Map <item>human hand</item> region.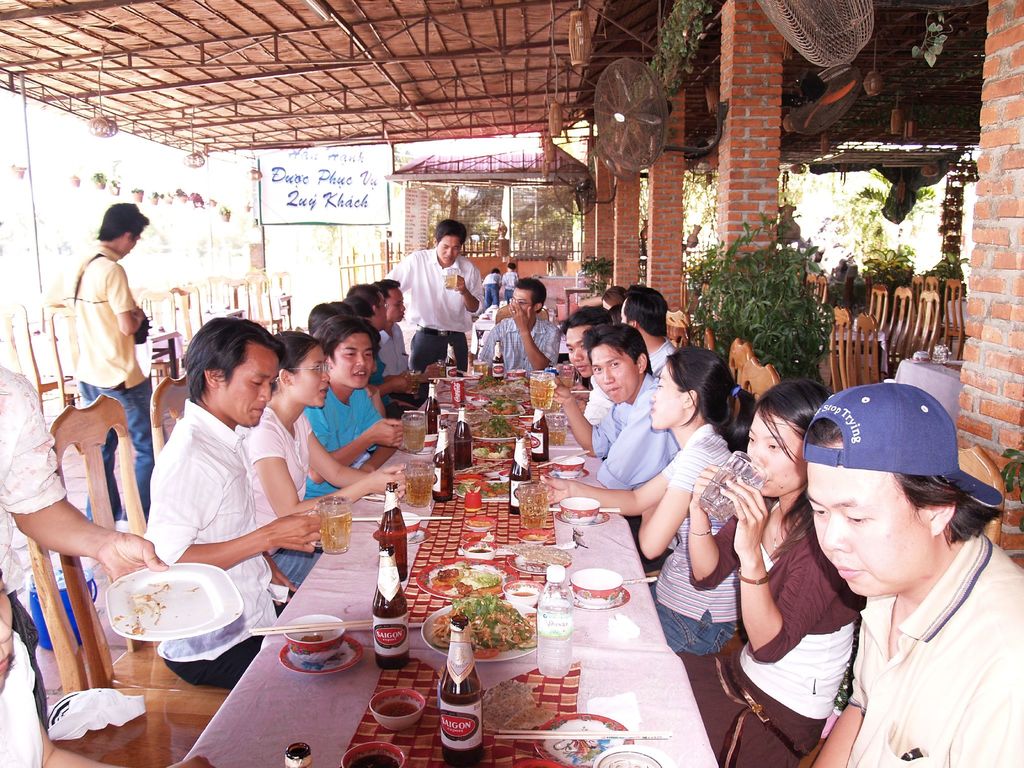
Mapped to (left=388, top=369, right=410, bottom=393).
